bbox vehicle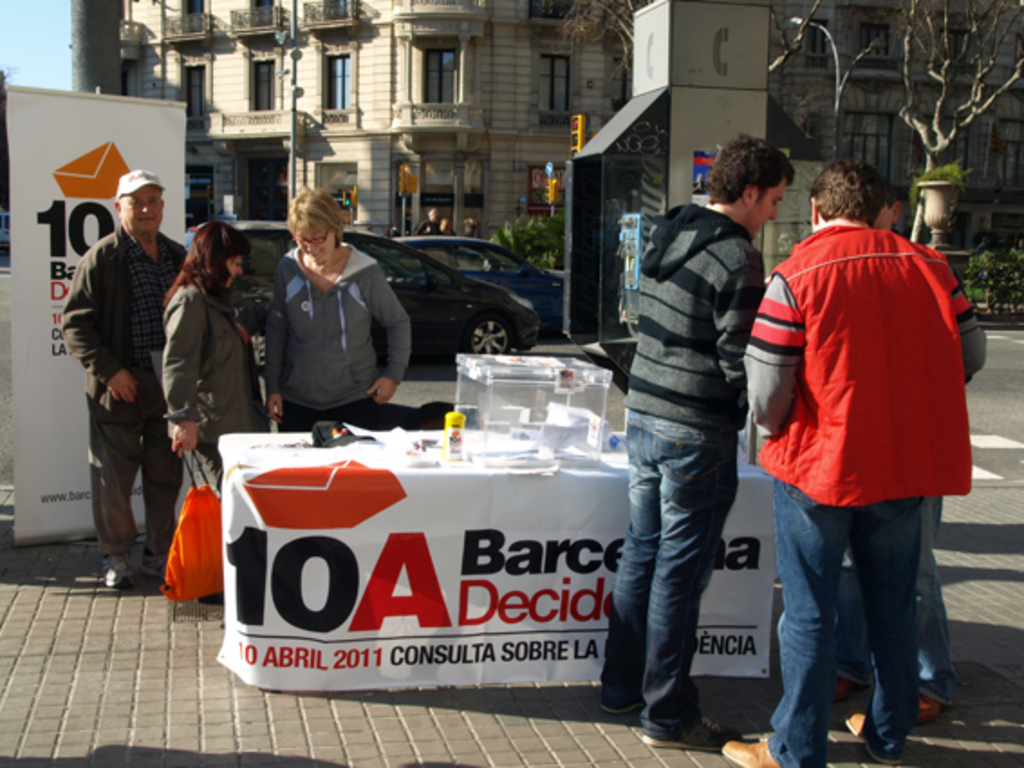
pyautogui.locateOnScreen(392, 235, 567, 329)
